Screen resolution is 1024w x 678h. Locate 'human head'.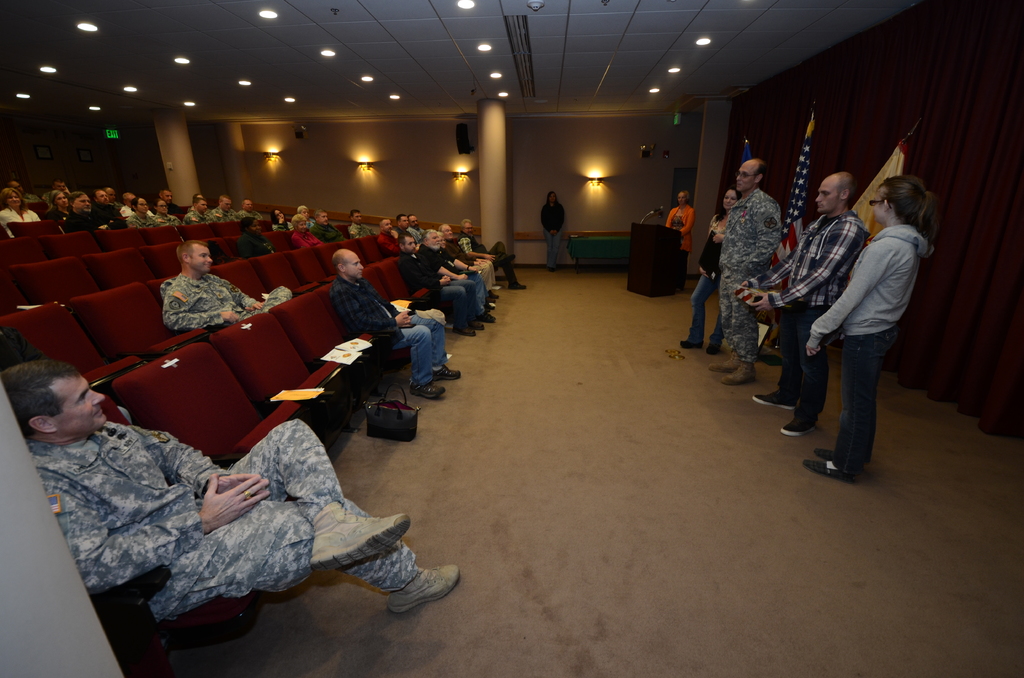
218 196 233 210.
